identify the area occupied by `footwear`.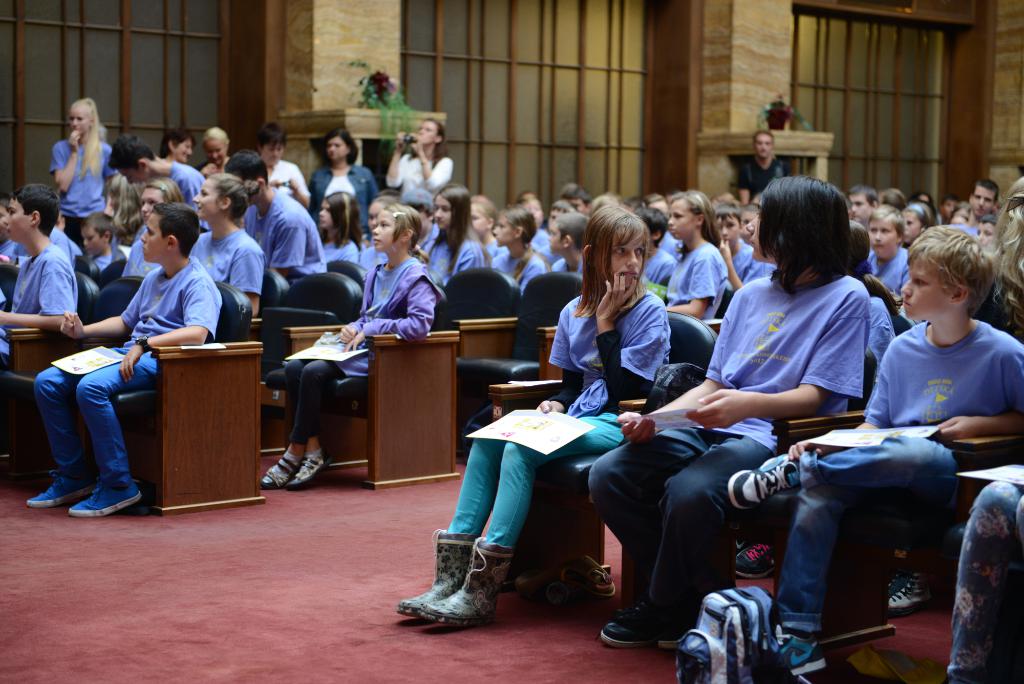
Area: bbox=(731, 540, 779, 575).
